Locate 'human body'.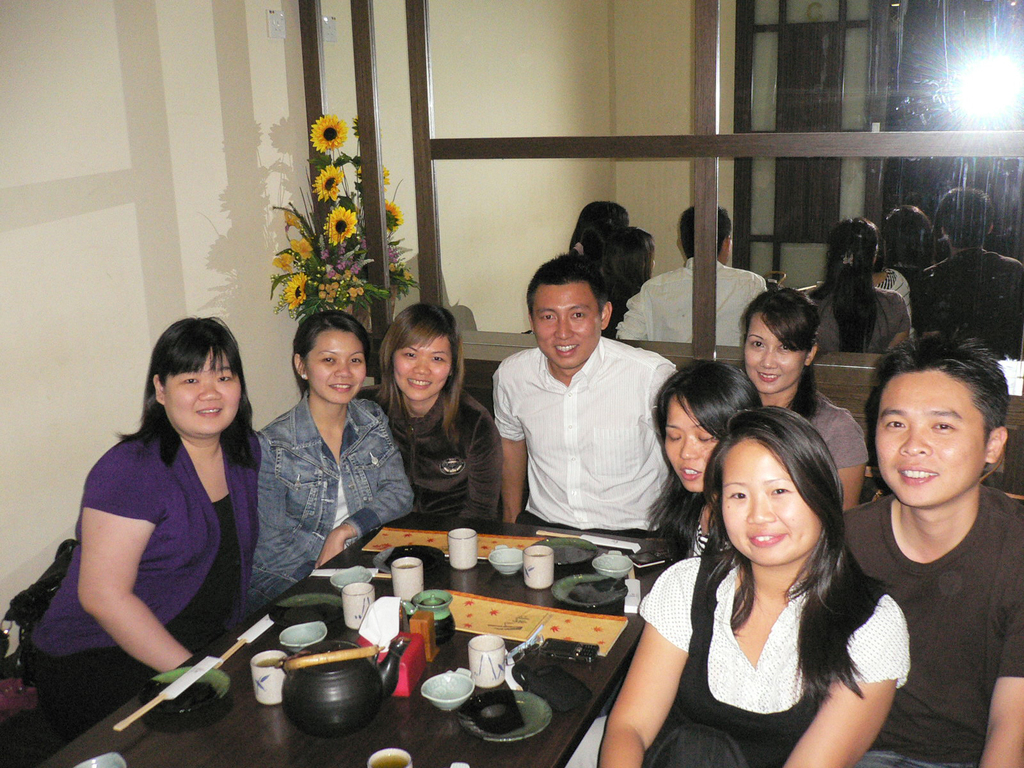
Bounding box: {"x1": 489, "y1": 329, "x2": 686, "y2": 537}.
